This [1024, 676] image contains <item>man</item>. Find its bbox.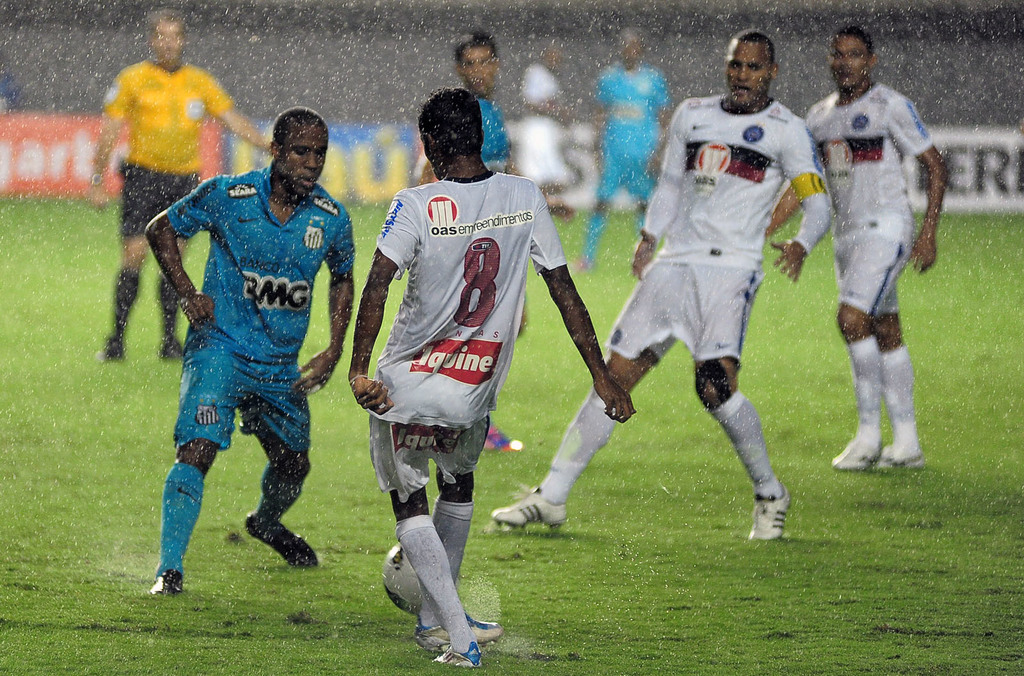
x1=406 y1=28 x2=517 y2=172.
